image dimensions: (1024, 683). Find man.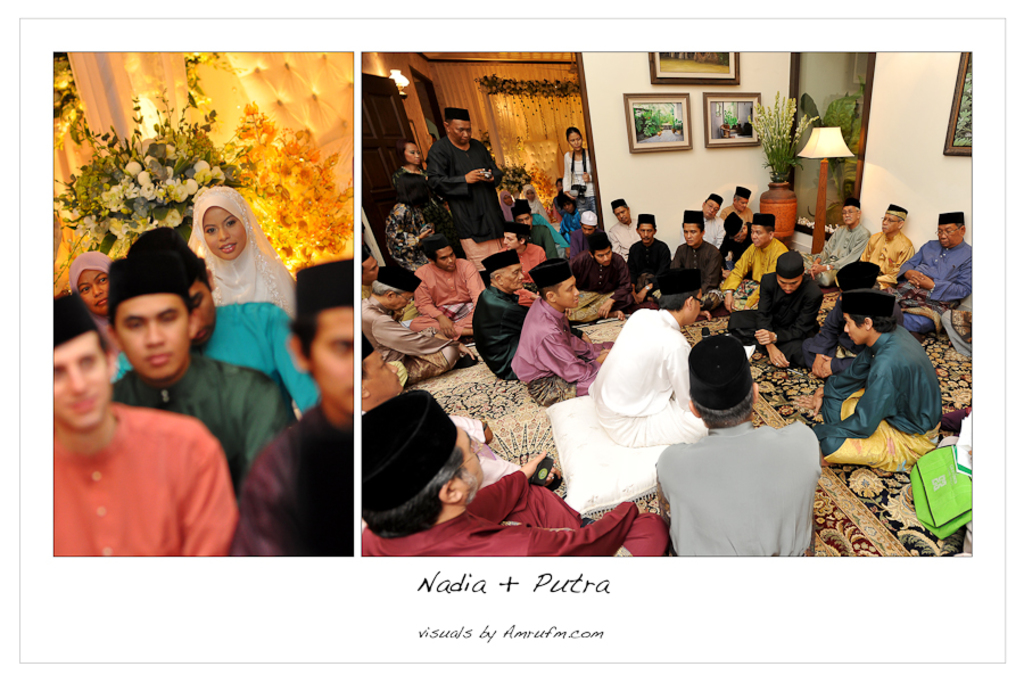
802 262 909 373.
